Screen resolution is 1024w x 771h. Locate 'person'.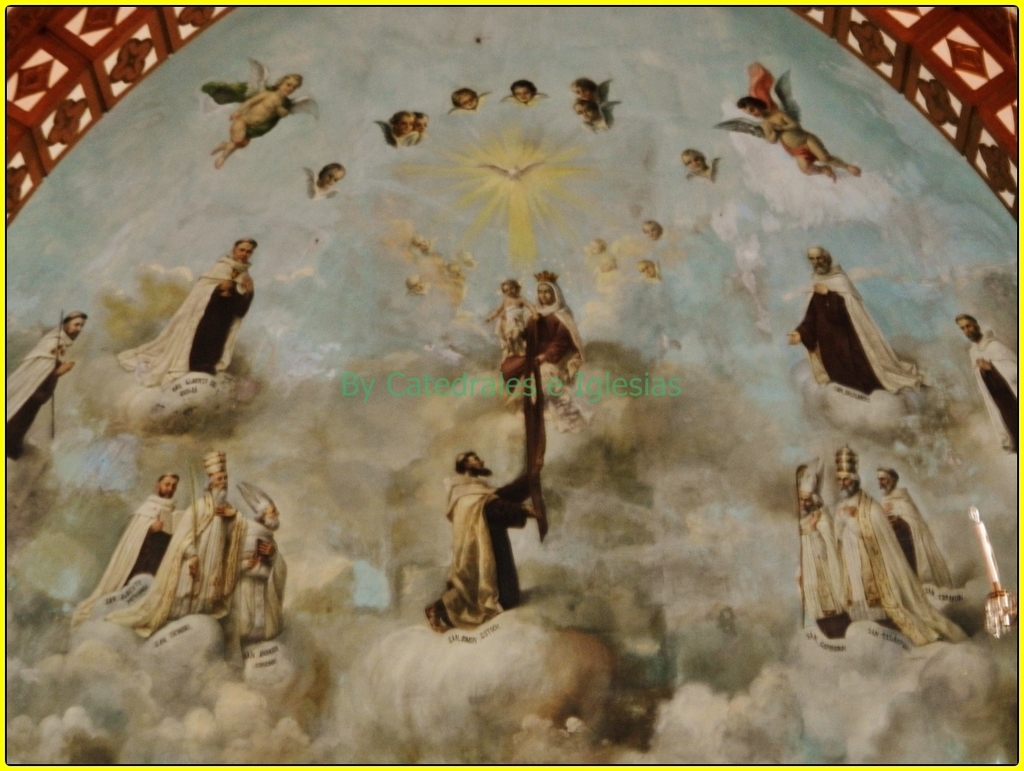
l=718, t=73, r=869, b=182.
